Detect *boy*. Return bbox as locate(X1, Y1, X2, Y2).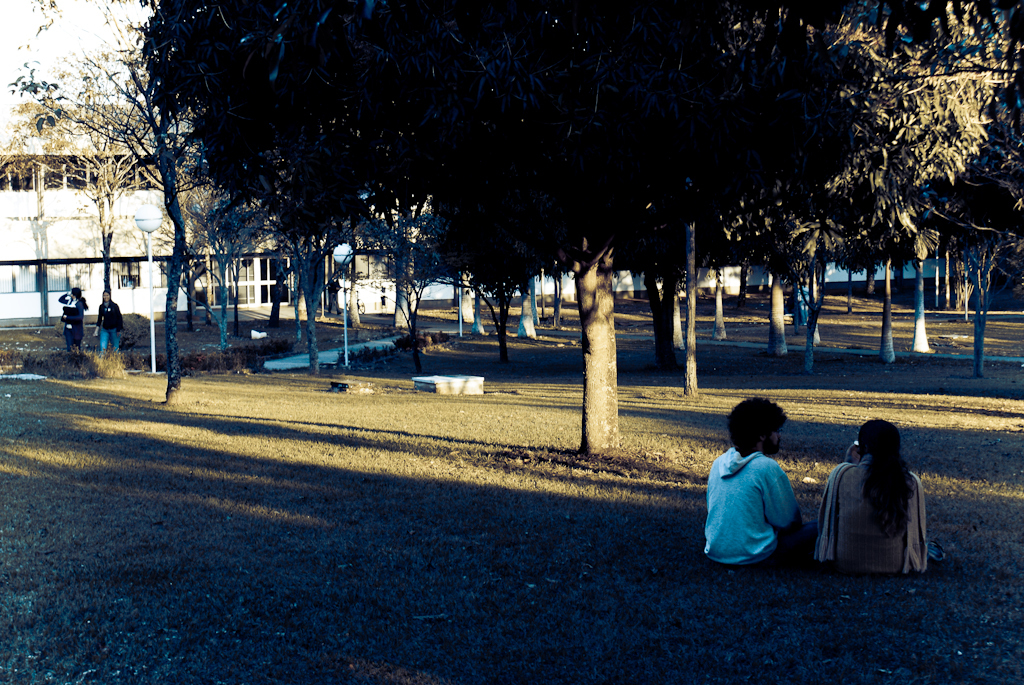
locate(703, 394, 821, 577).
